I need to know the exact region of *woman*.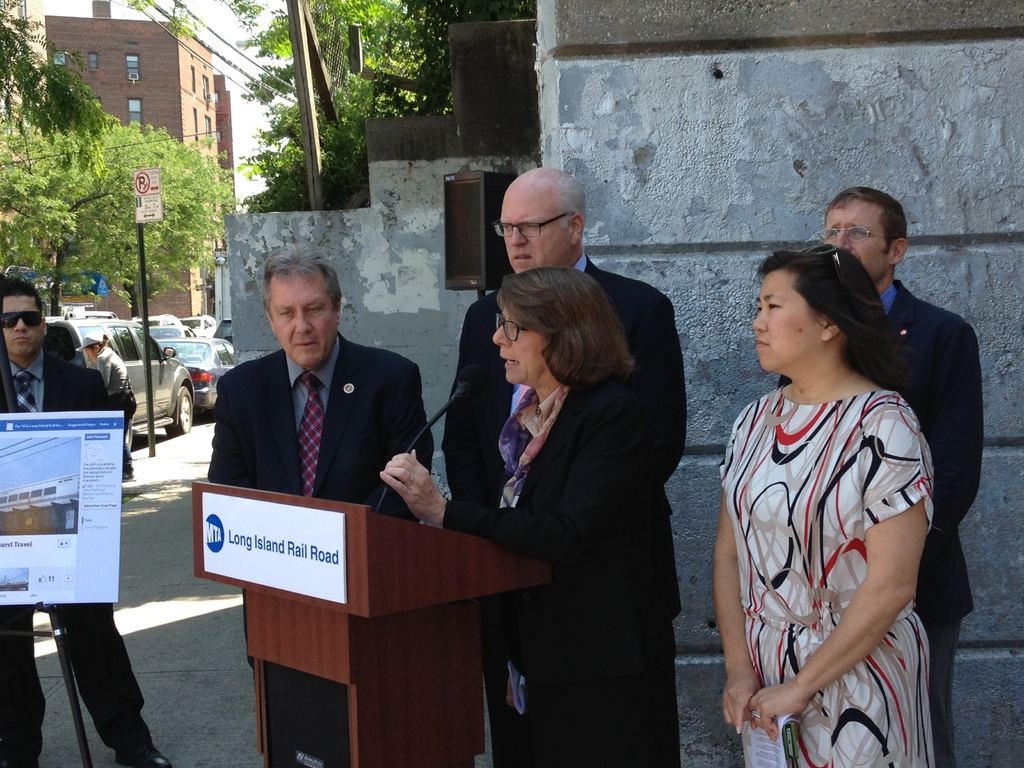
Region: 445, 239, 682, 765.
